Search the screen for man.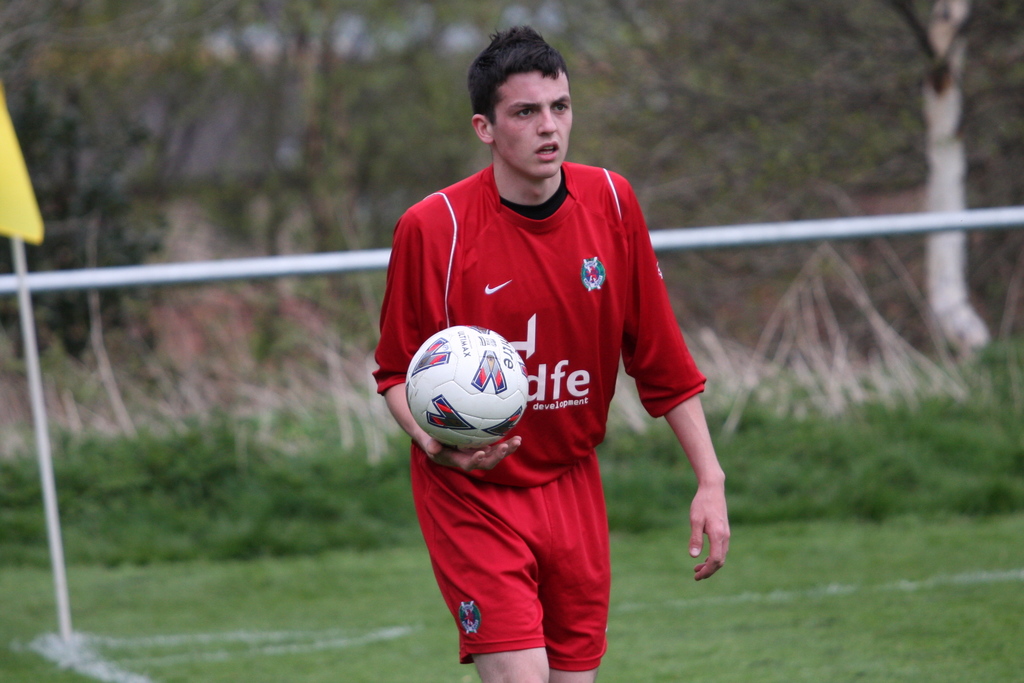
Found at 370,31,733,682.
